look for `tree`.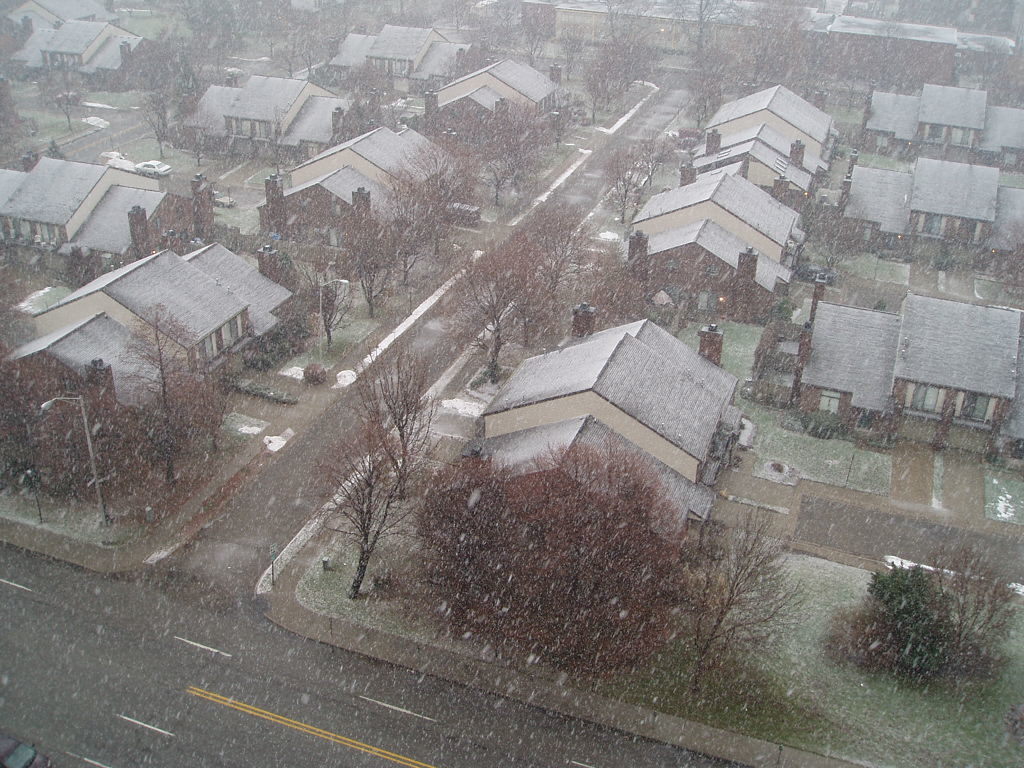
Found: (left=684, top=499, right=821, bottom=712).
